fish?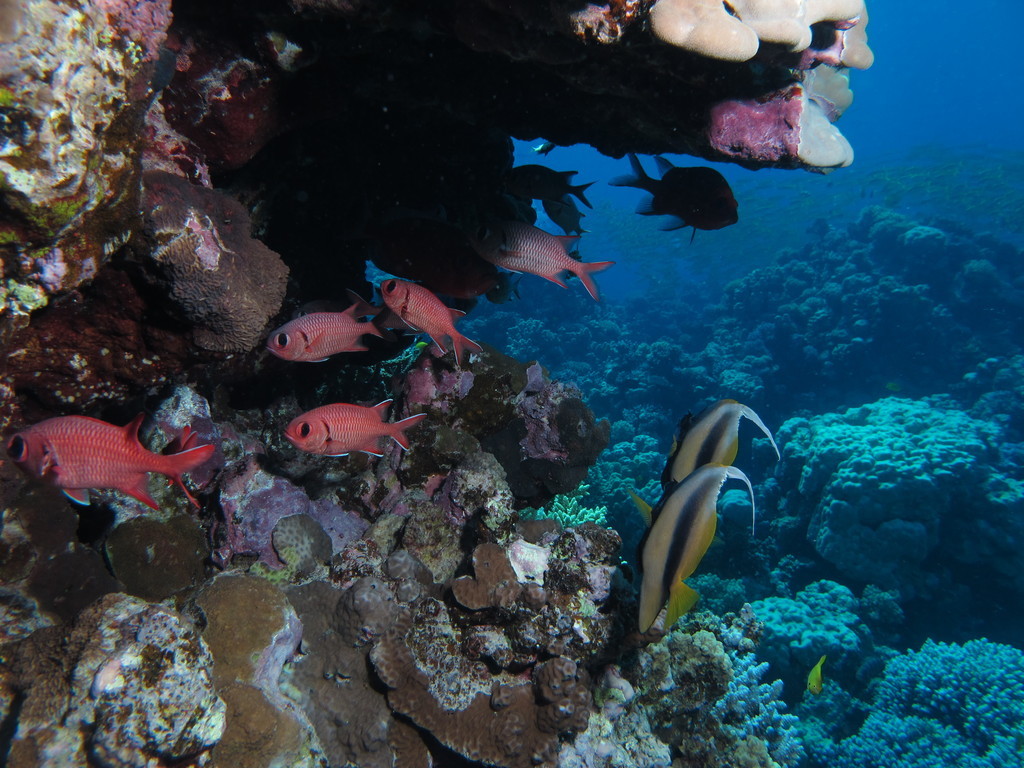
Rect(263, 307, 383, 361)
